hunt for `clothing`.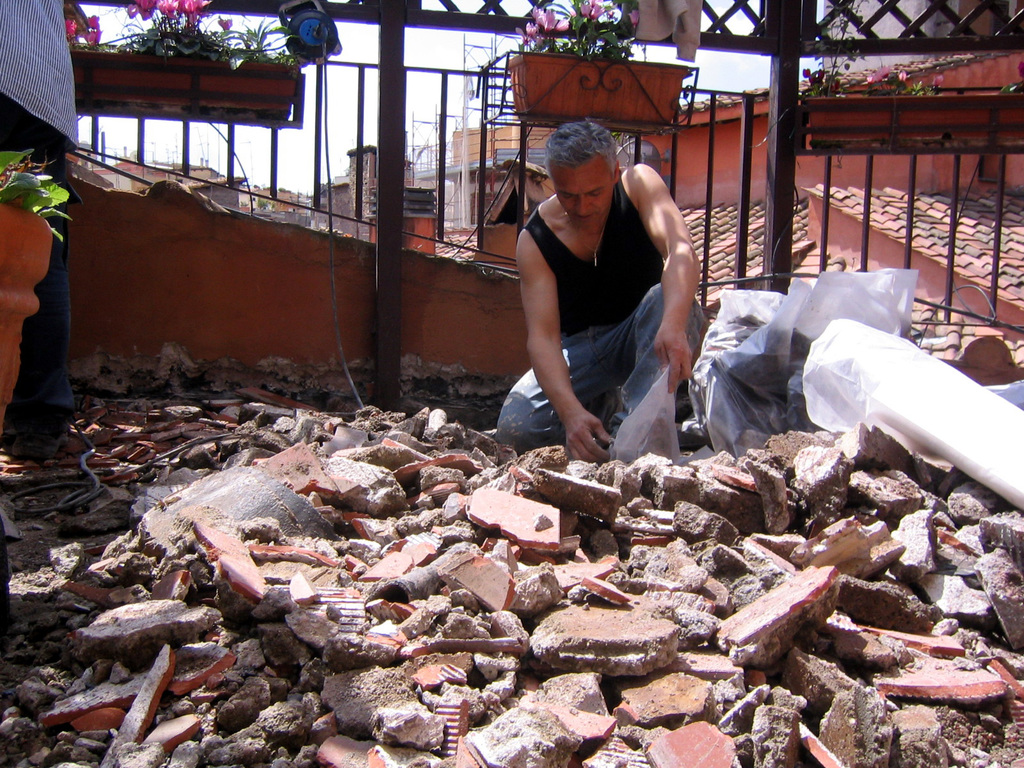
Hunted down at [x1=517, y1=119, x2=698, y2=449].
